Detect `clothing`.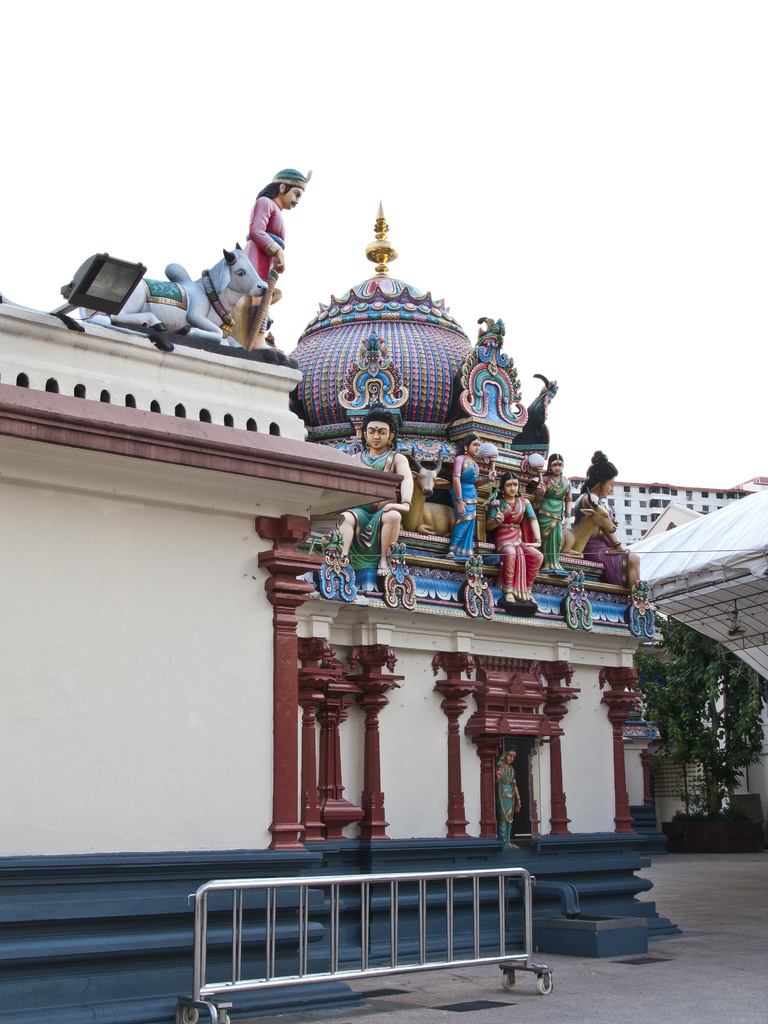
Detected at detection(348, 442, 408, 559).
